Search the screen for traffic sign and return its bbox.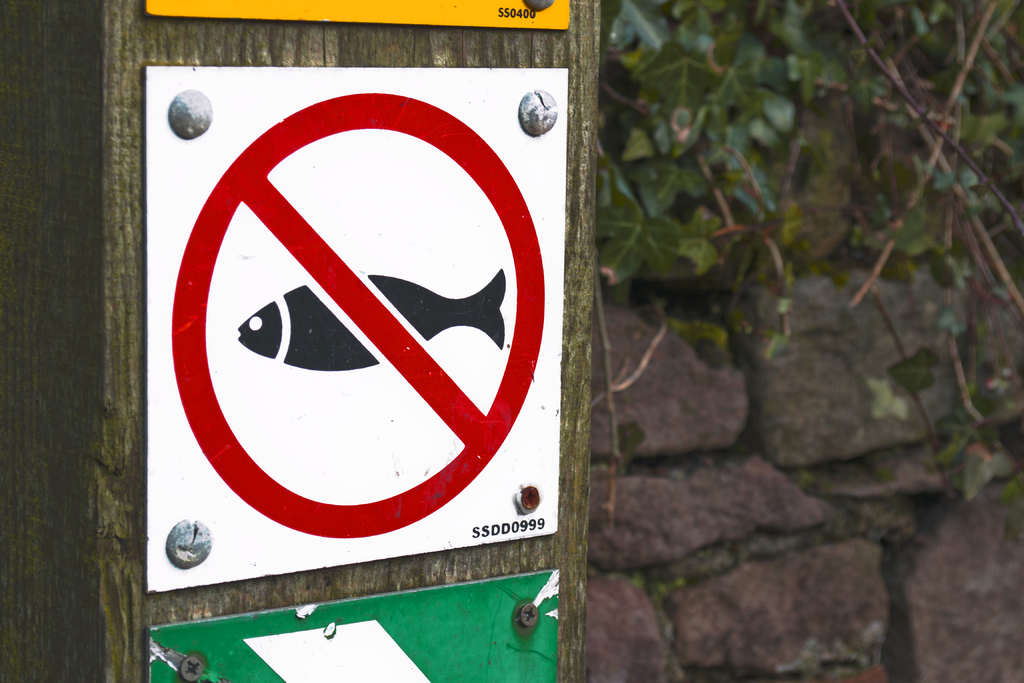
Found: (left=141, top=567, right=563, bottom=682).
